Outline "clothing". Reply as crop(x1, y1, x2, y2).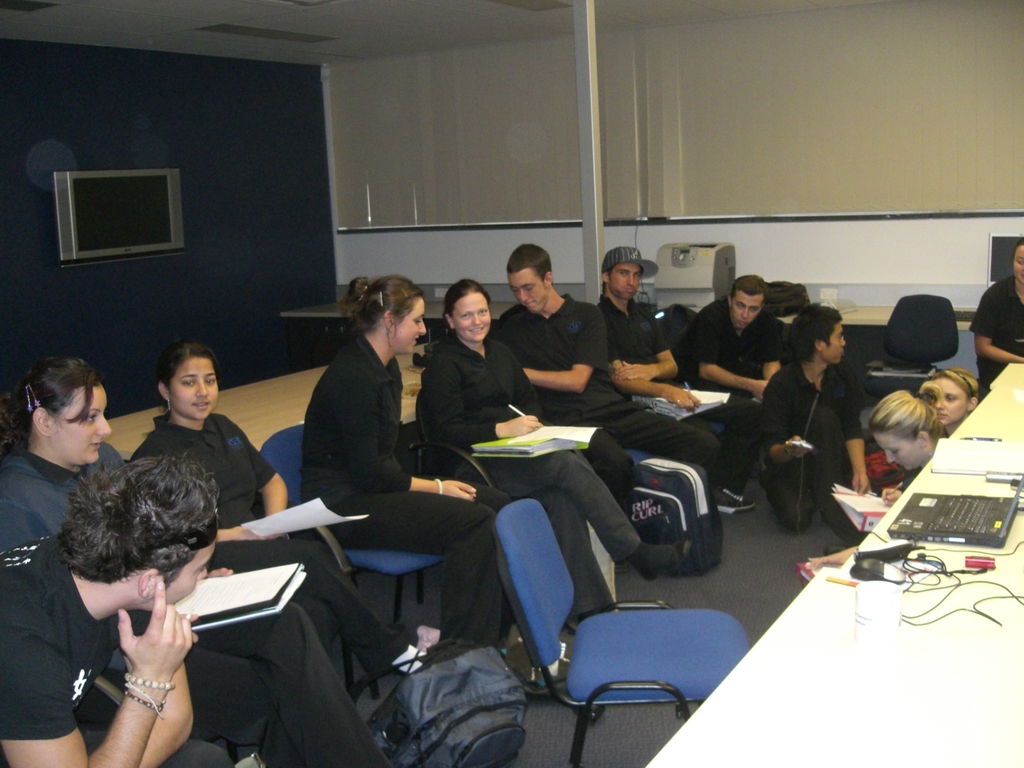
crop(899, 464, 924, 495).
